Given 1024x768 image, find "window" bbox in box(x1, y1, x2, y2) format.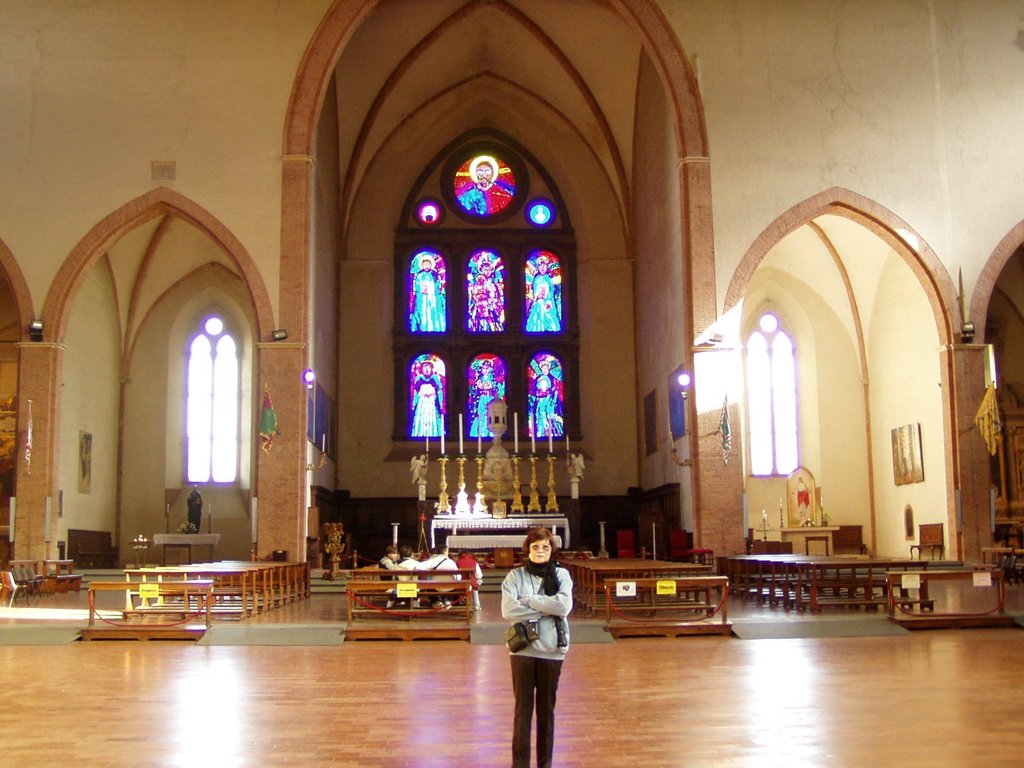
box(749, 312, 810, 475).
